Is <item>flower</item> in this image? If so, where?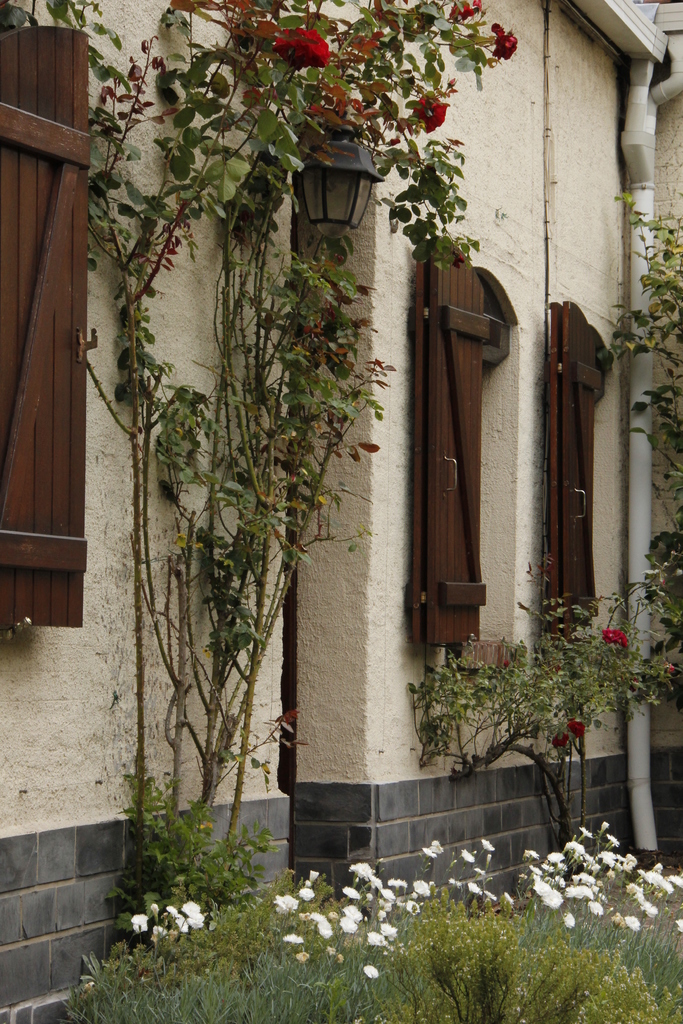
Yes, at box(286, 934, 306, 942).
